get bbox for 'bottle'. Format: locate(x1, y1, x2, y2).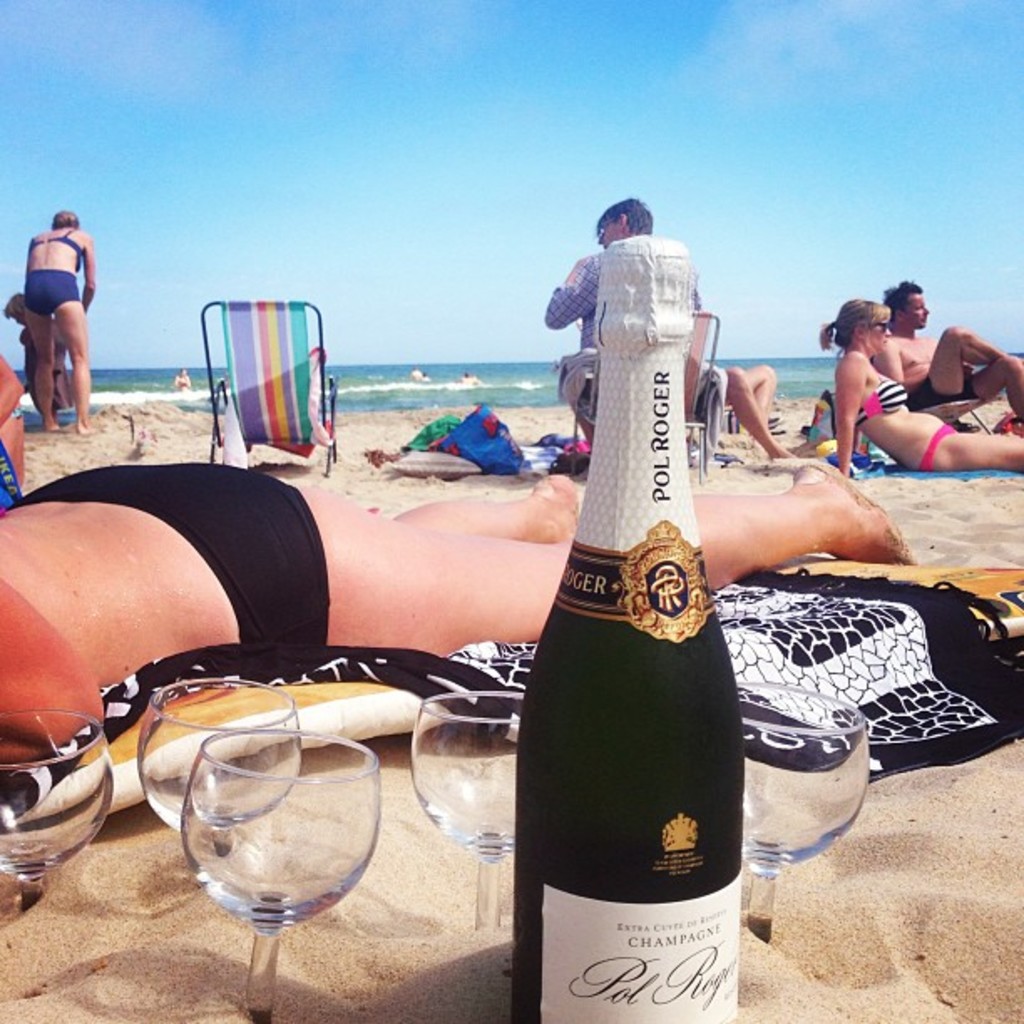
locate(507, 211, 766, 1021).
